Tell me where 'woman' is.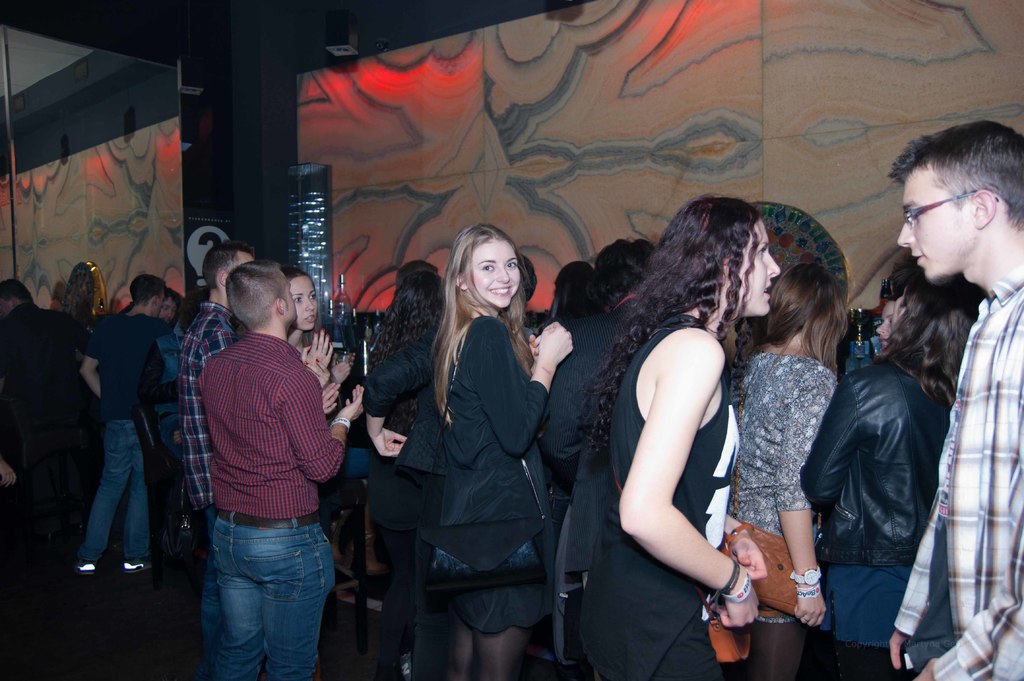
'woman' is at bbox(282, 267, 342, 394).
